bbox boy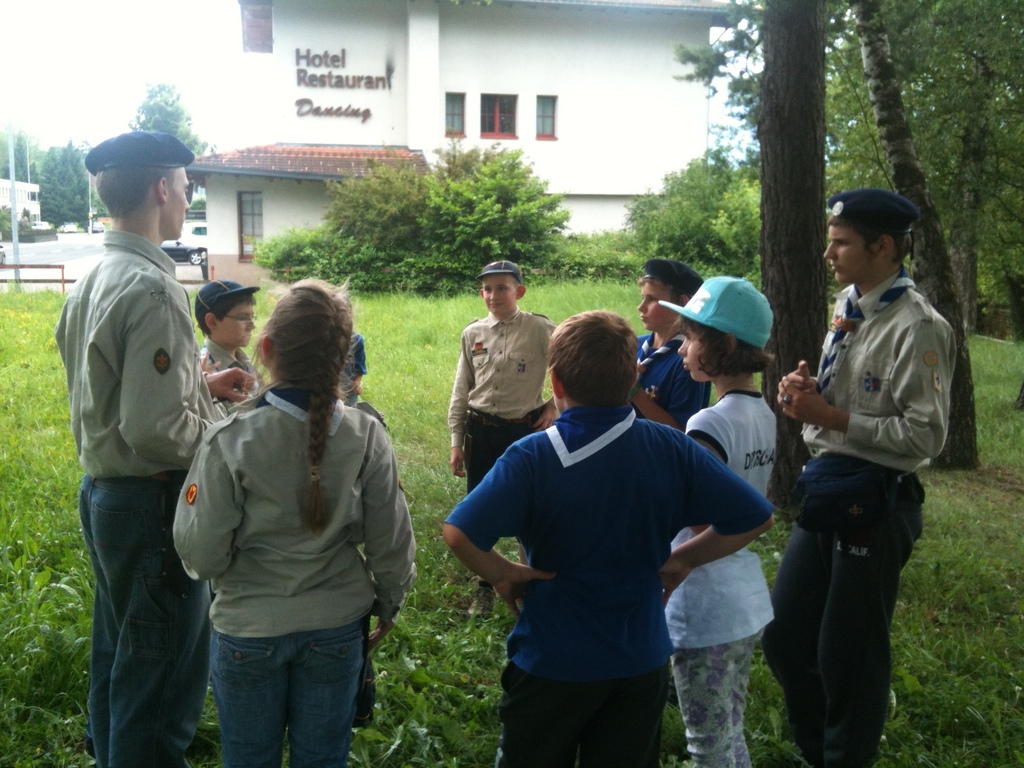
196,273,276,431
